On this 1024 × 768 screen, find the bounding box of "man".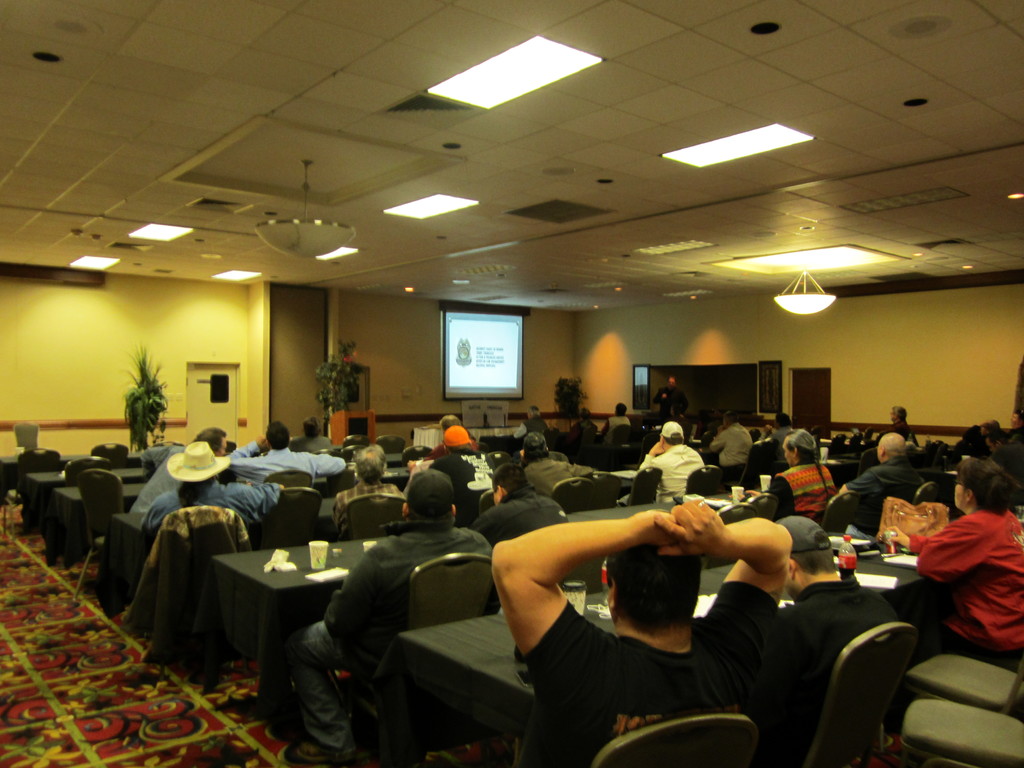
Bounding box: bbox(648, 373, 694, 419).
